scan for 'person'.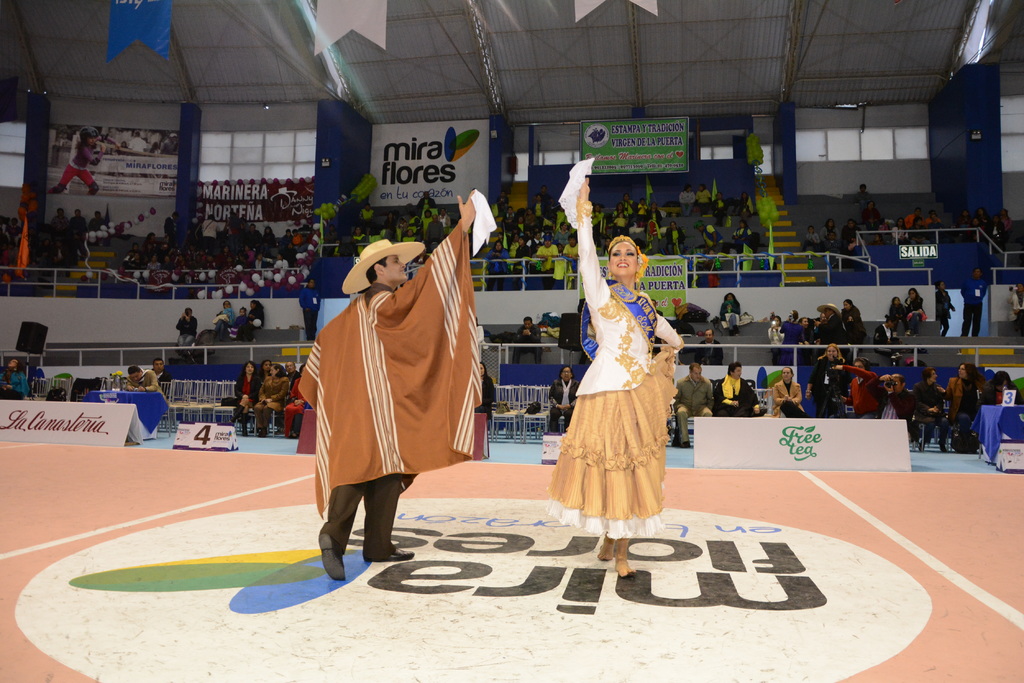
Scan result: left=938, top=365, right=984, bottom=450.
